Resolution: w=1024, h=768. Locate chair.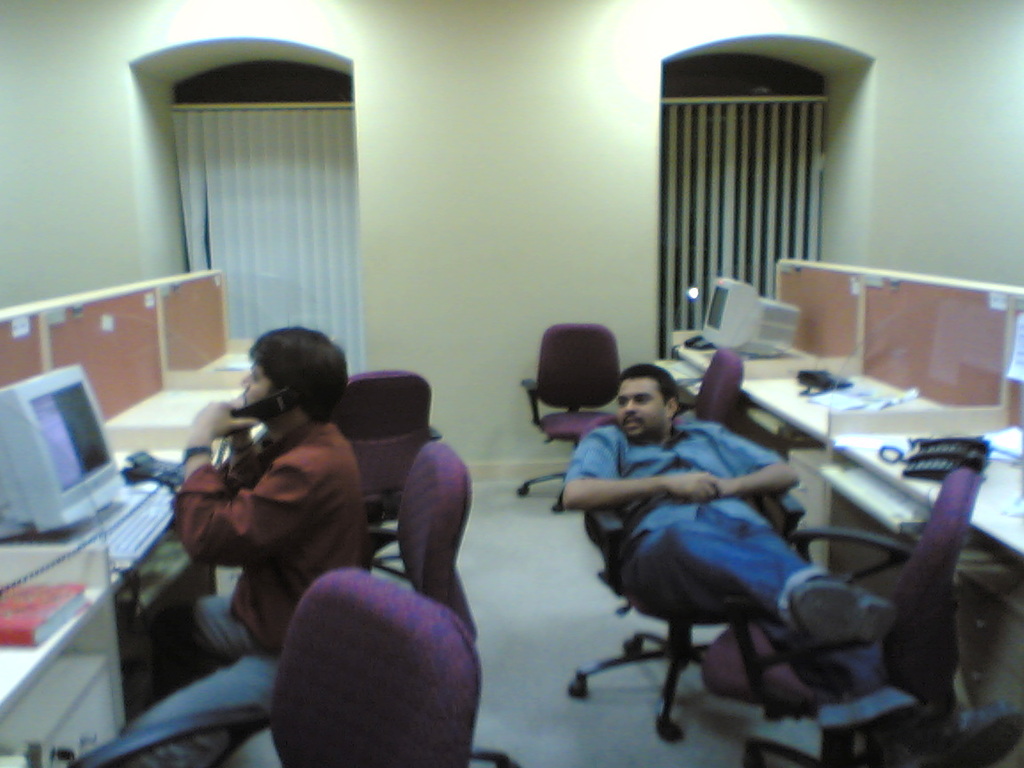
select_region(563, 489, 809, 744).
